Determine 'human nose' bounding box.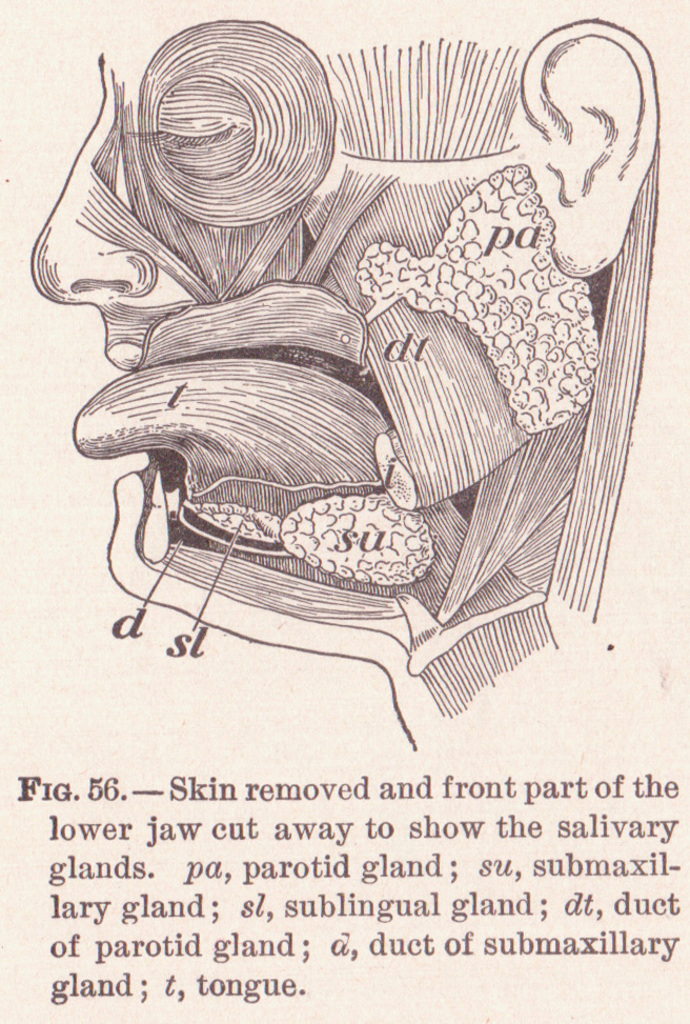
Determined: pyautogui.locateOnScreen(26, 87, 156, 304).
